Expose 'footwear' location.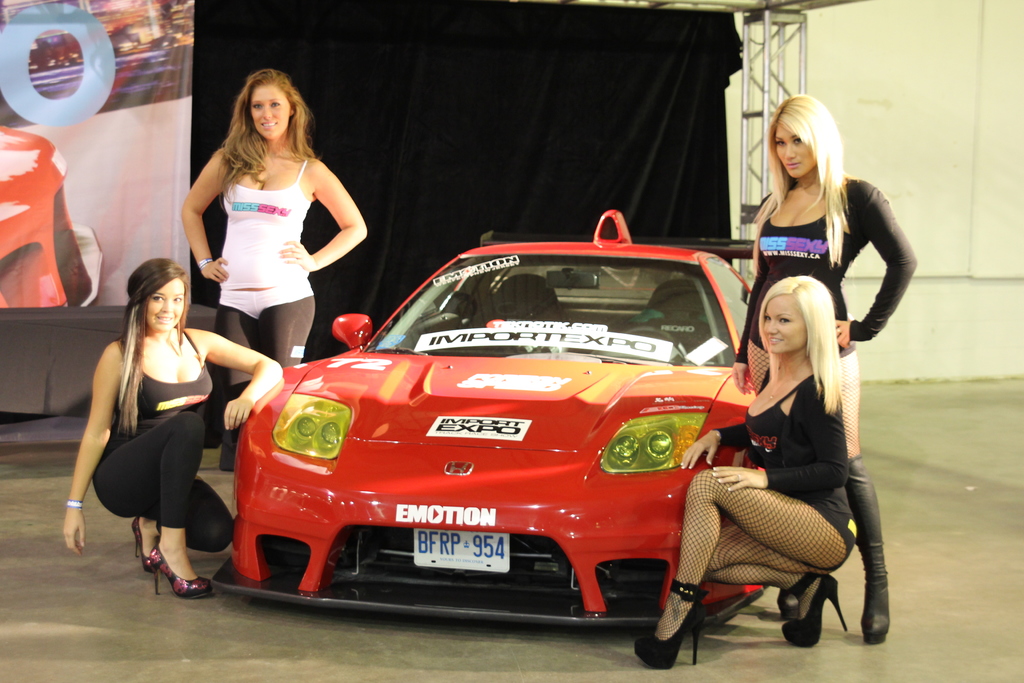
Exposed at [145, 545, 208, 593].
